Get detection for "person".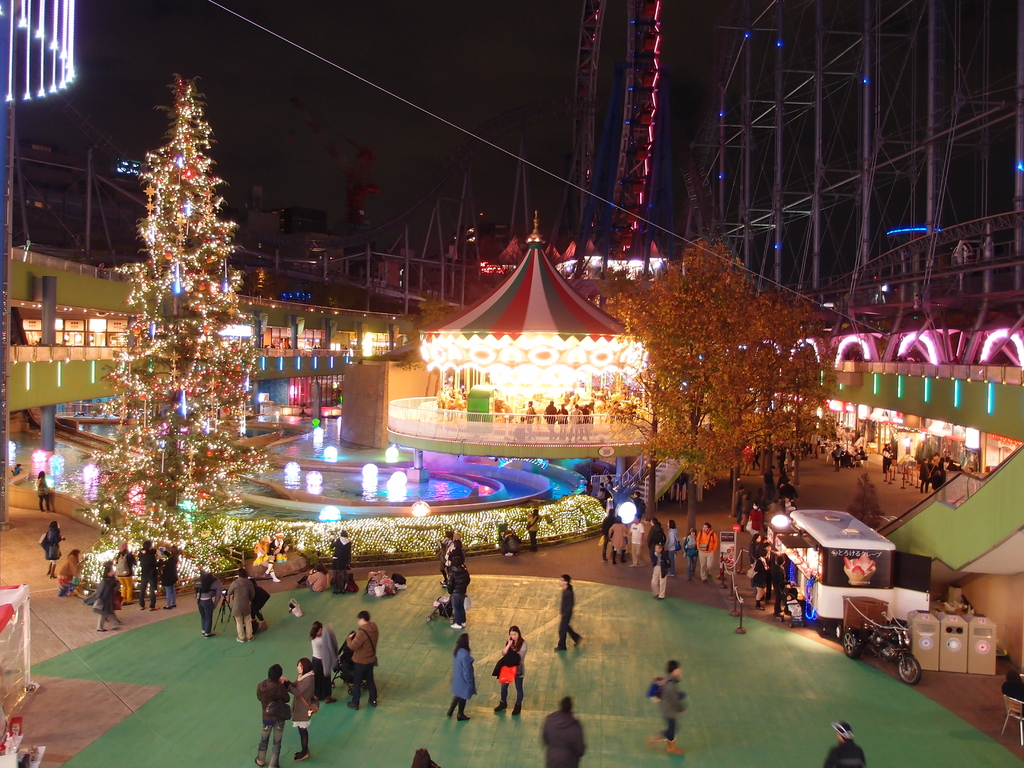
Detection: detection(607, 514, 630, 564).
